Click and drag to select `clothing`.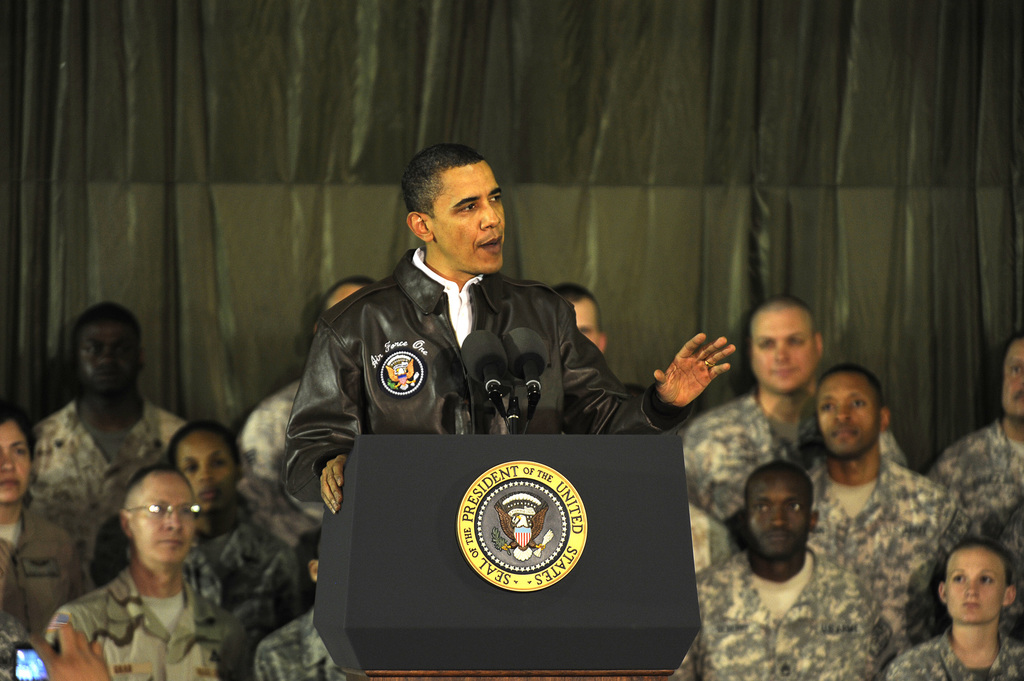
Selection: <bbox>31, 405, 181, 568</bbox>.
